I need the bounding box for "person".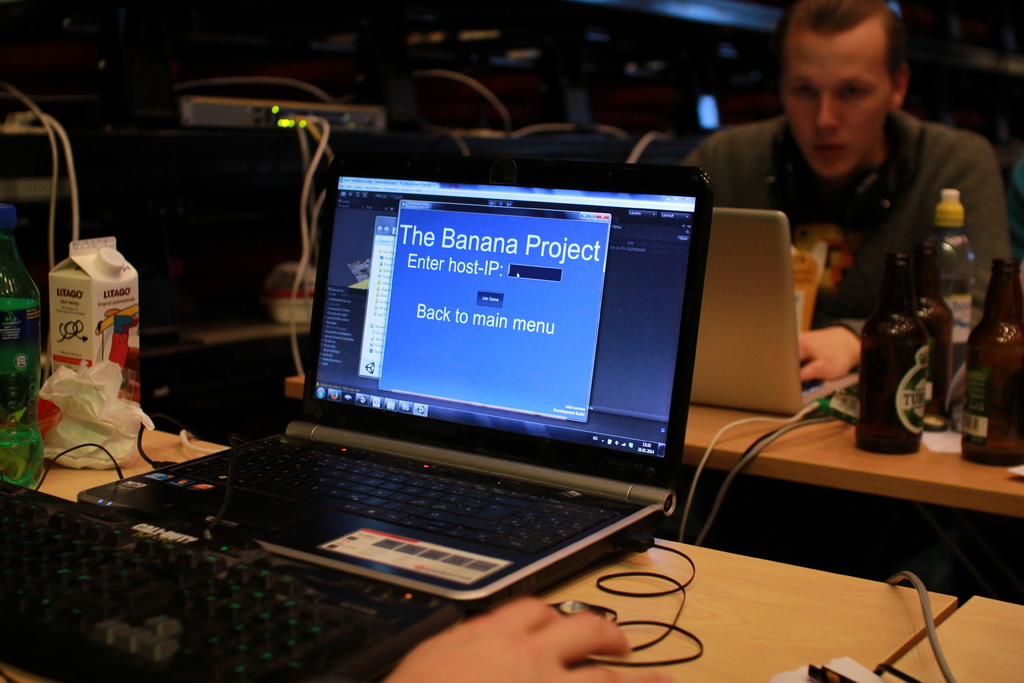
Here it is: {"x1": 388, "y1": 589, "x2": 676, "y2": 682}.
